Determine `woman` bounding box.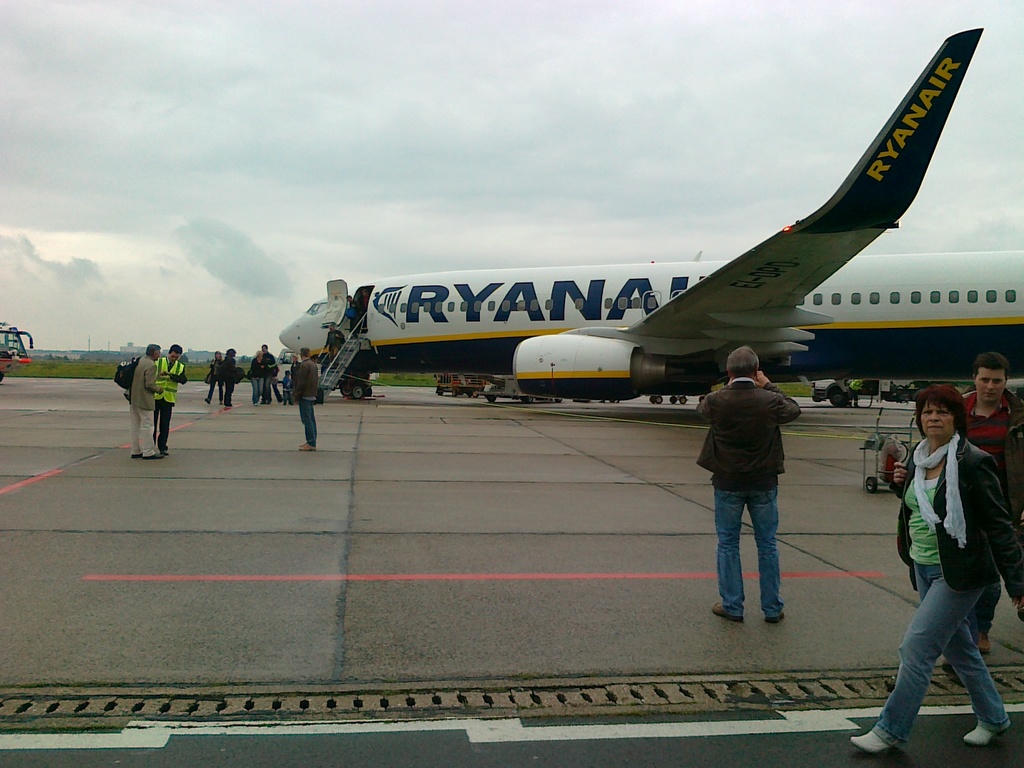
Determined: bbox=[200, 347, 220, 417].
